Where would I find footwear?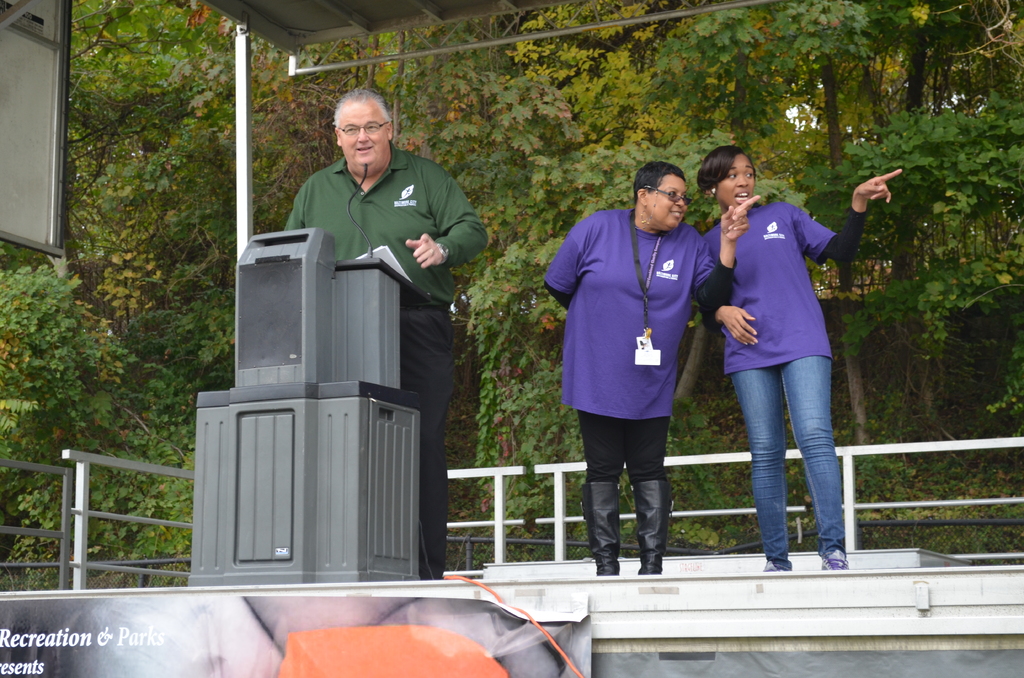
At x1=572, y1=482, x2=621, y2=578.
